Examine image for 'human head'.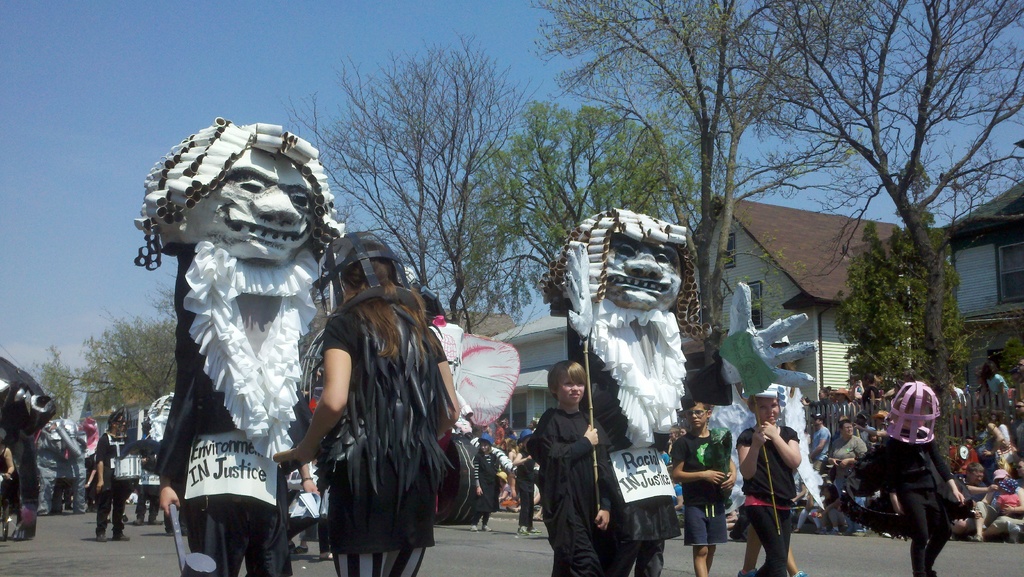
Examination result: (x1=970, y1=406, x2=985, y2=425).
